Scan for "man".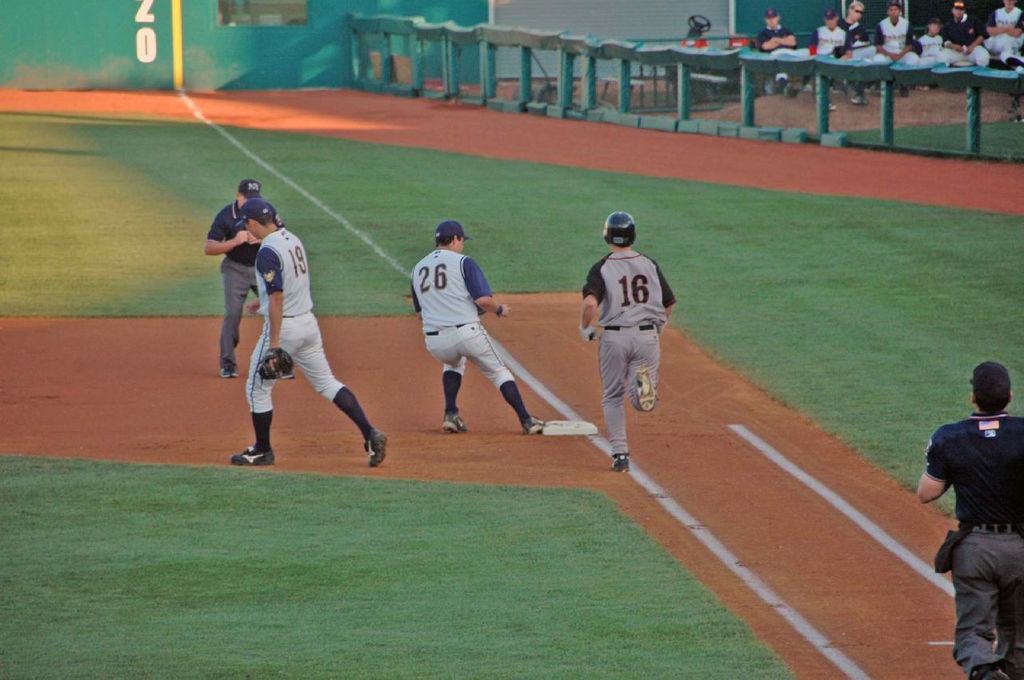
Scan result: detection(940, 0, 997, 74).
